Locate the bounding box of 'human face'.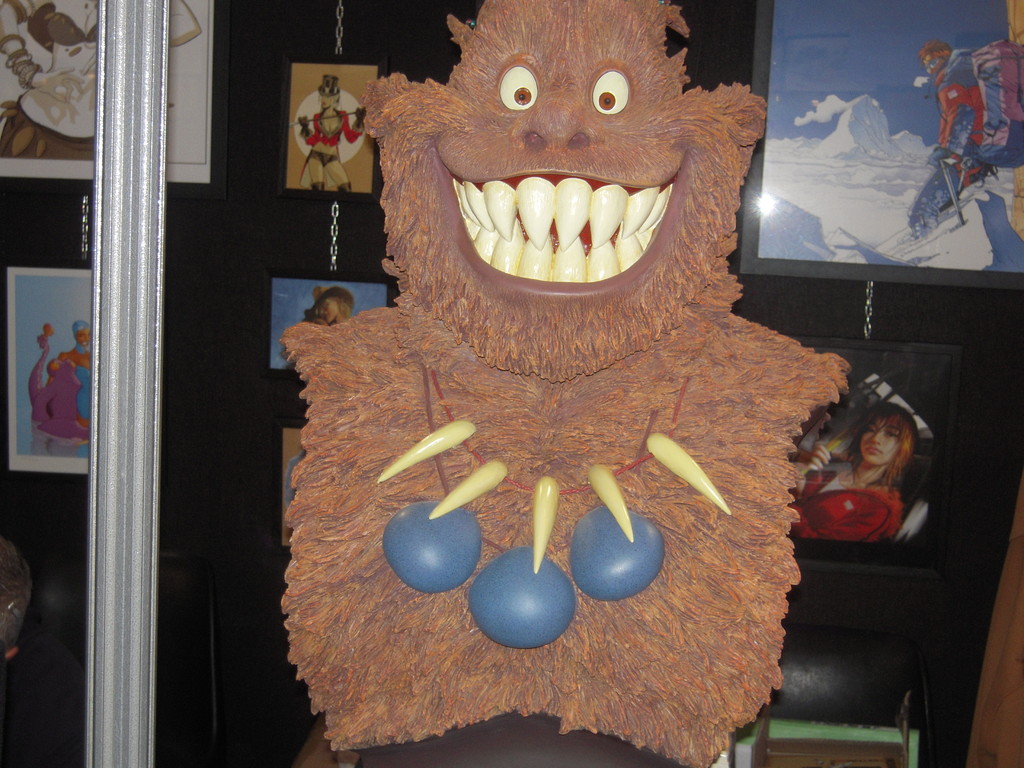
Bounding box: [left=315, top=297, right=336, bottom=322].
